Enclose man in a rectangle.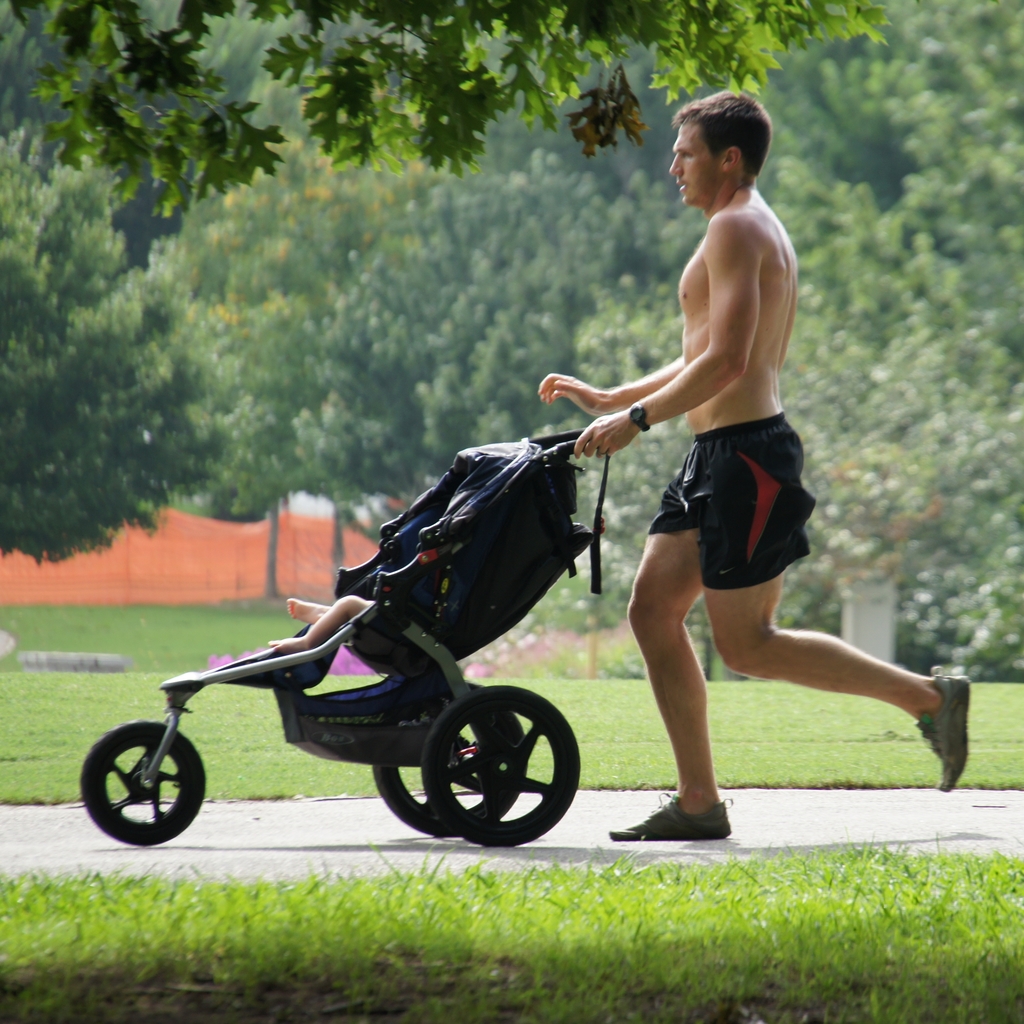
561,97,881,808.
